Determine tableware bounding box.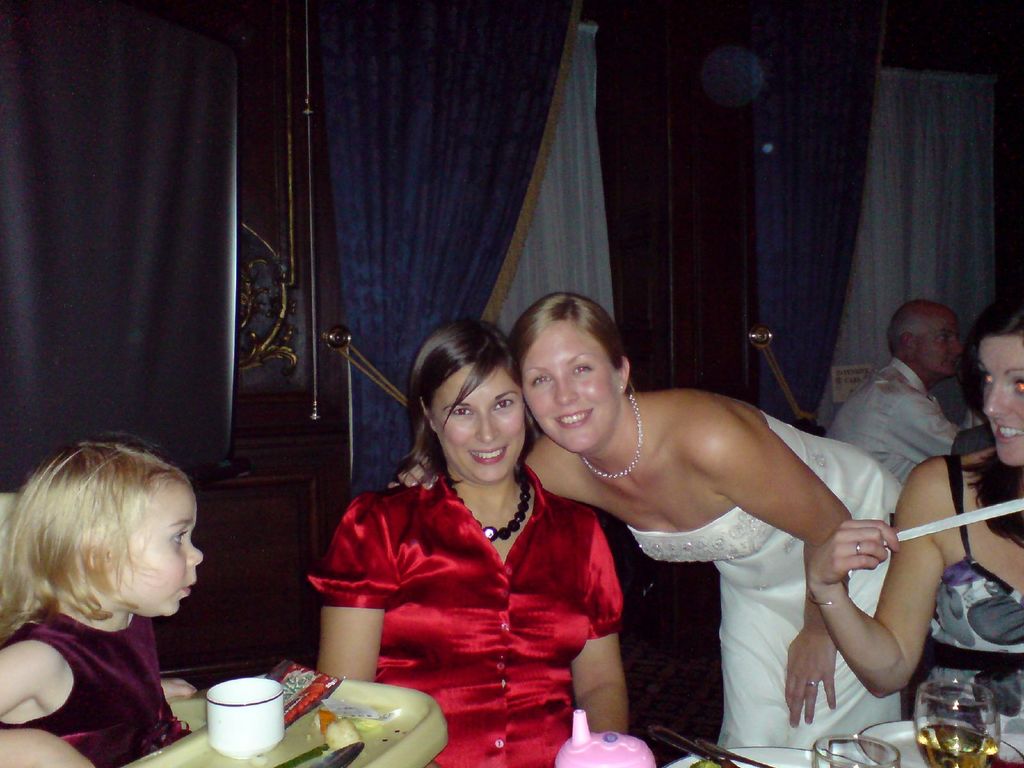
Determined: region(186, 676, 292, 759).
